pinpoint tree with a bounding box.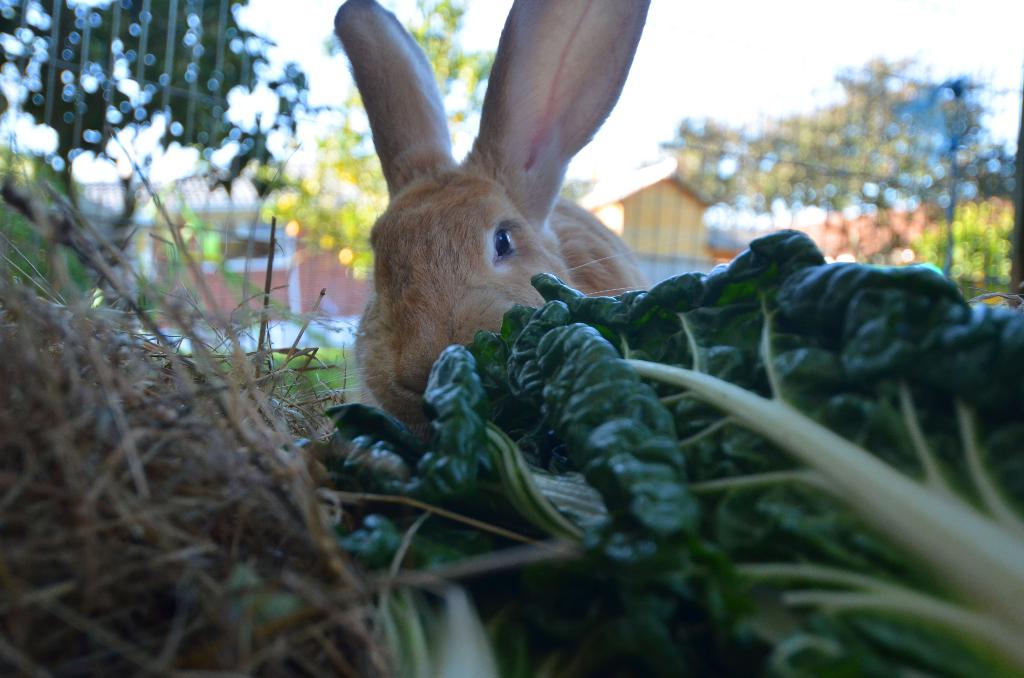
region(0, 0, 329, 182).
